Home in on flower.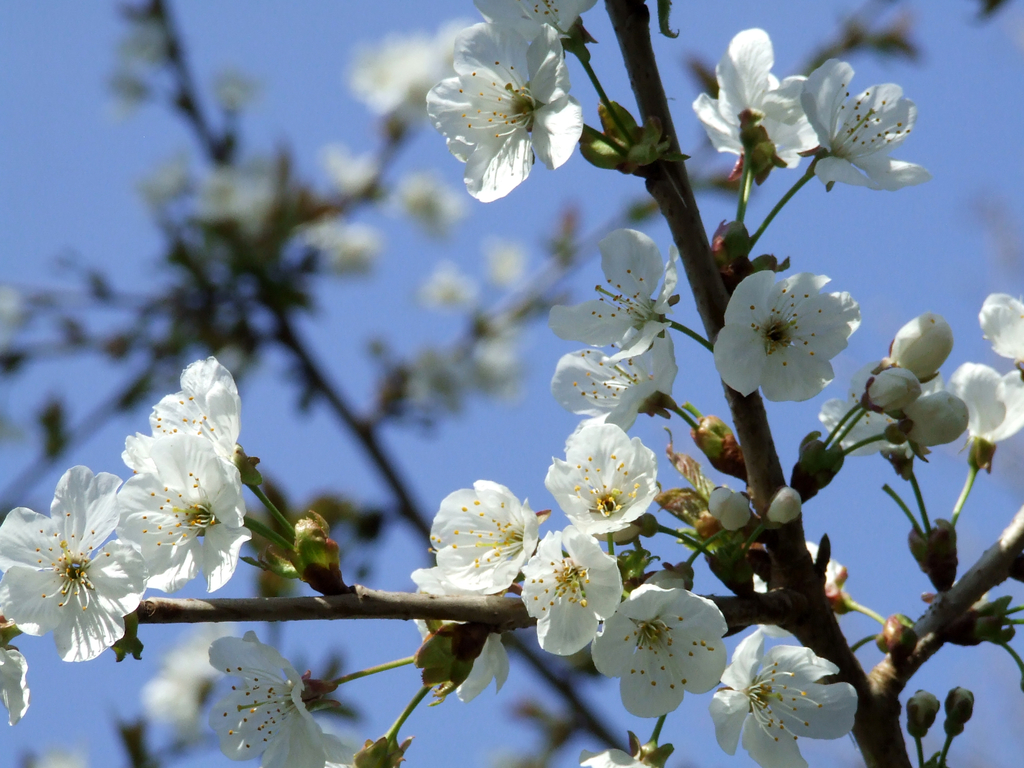
Homed in at x1=425 y1=16 x2=589 y2=204.
